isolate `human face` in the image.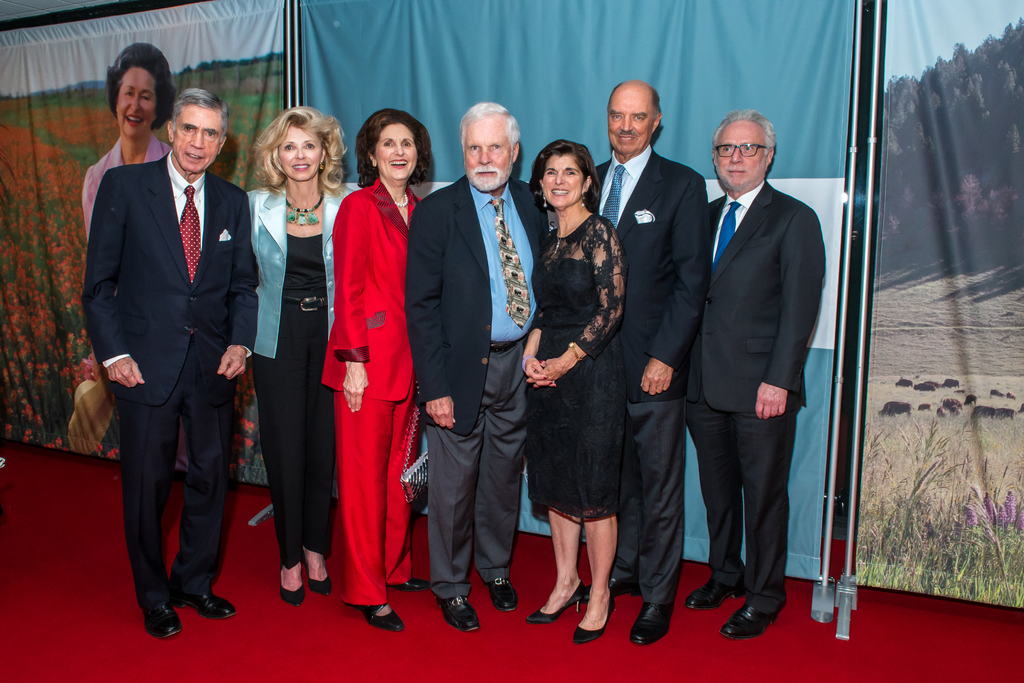
Isolated region: bbox(607, 93, 656, 156).
